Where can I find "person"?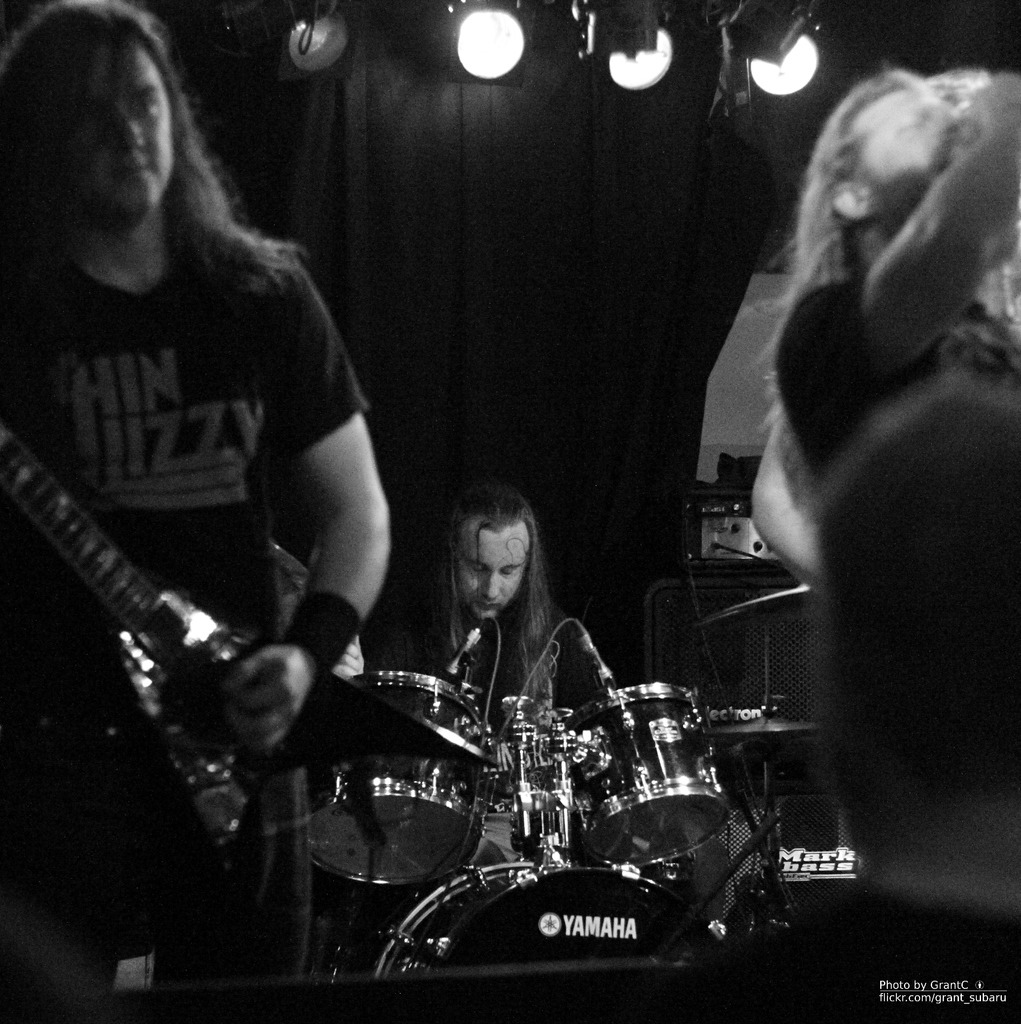
You can find it at <box>354,488,560,741</box>.
